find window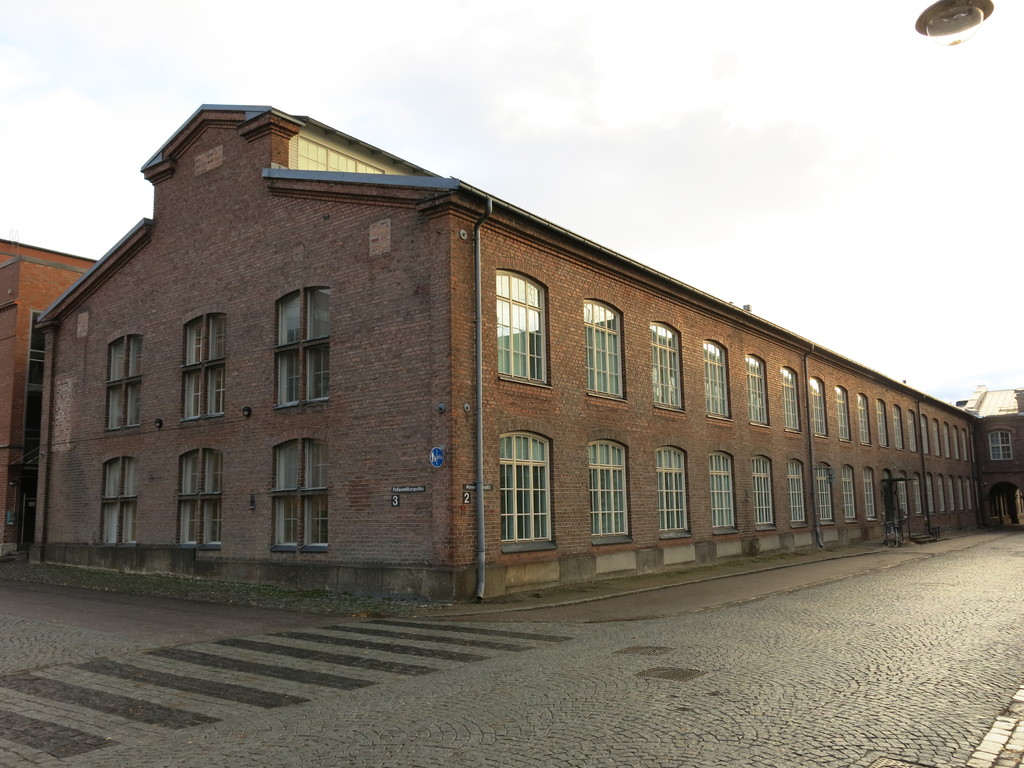
[left=493, top=262, right=551, bottom=390]
